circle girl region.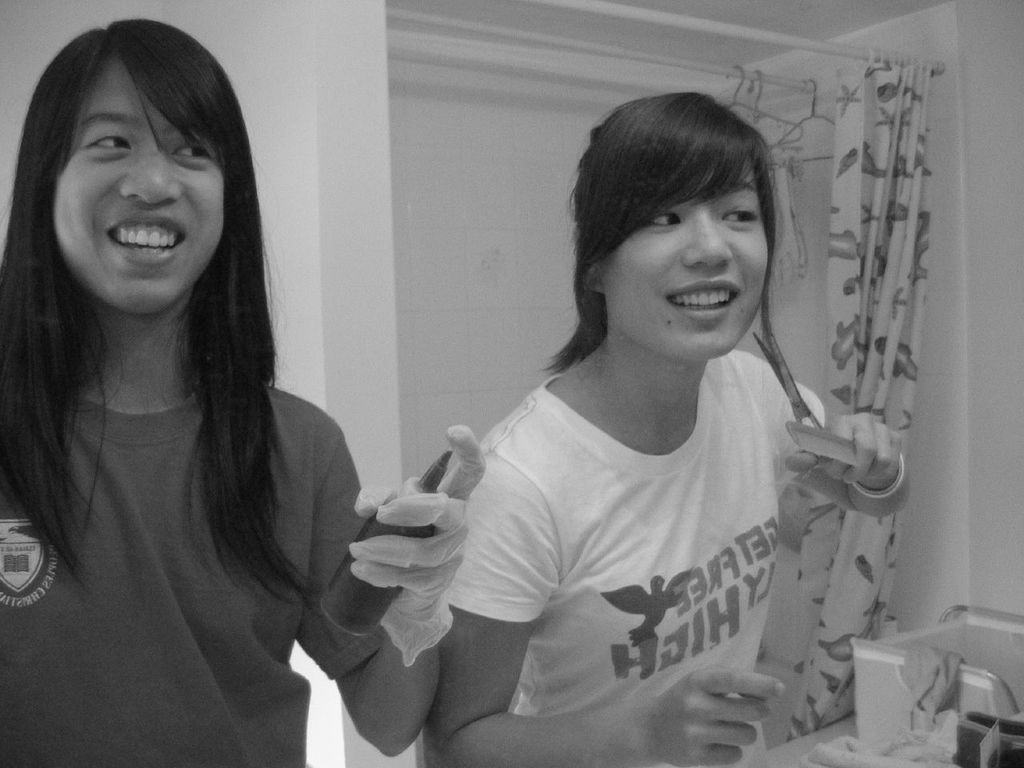
Region: pyautogui.locateOnScreen(0, 20, 486, 766).
